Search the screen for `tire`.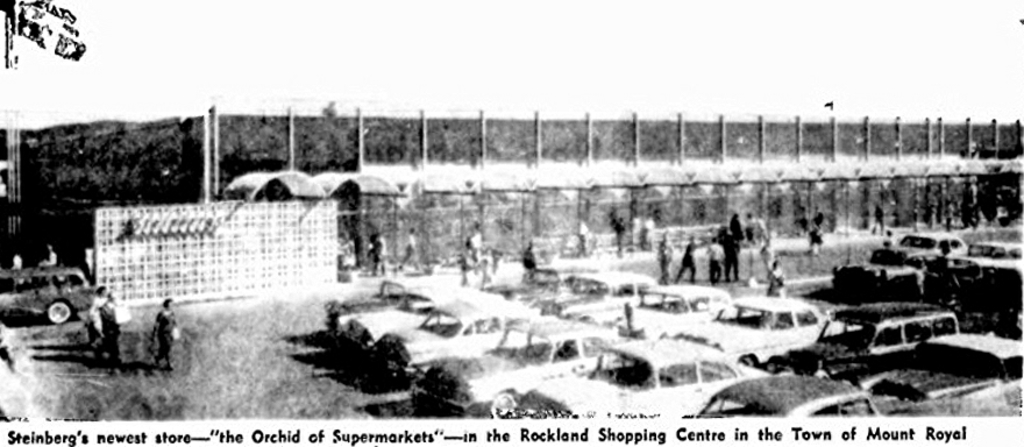
Found at (44, 301, 73, 331).
